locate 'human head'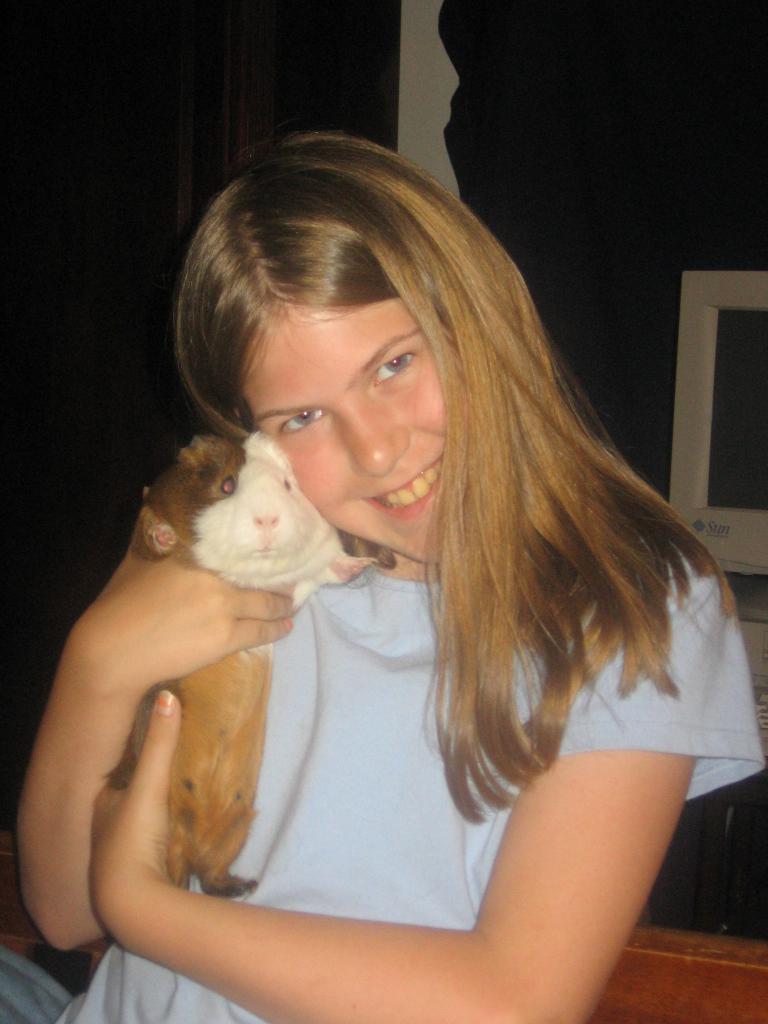
left=172, top=140, right=530, bottom=555
